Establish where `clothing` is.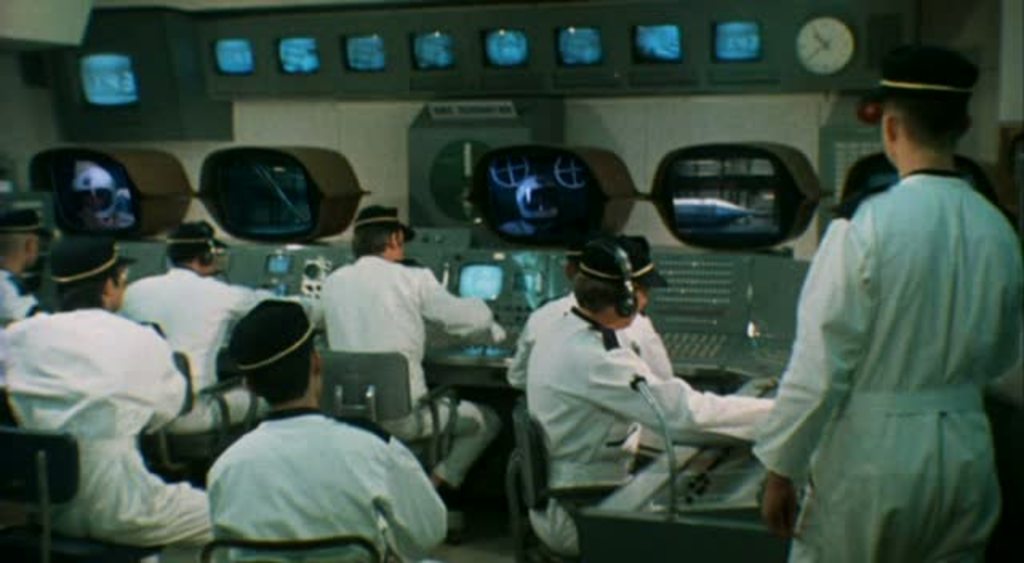
Established at locate(0, 264, 42, 320).
